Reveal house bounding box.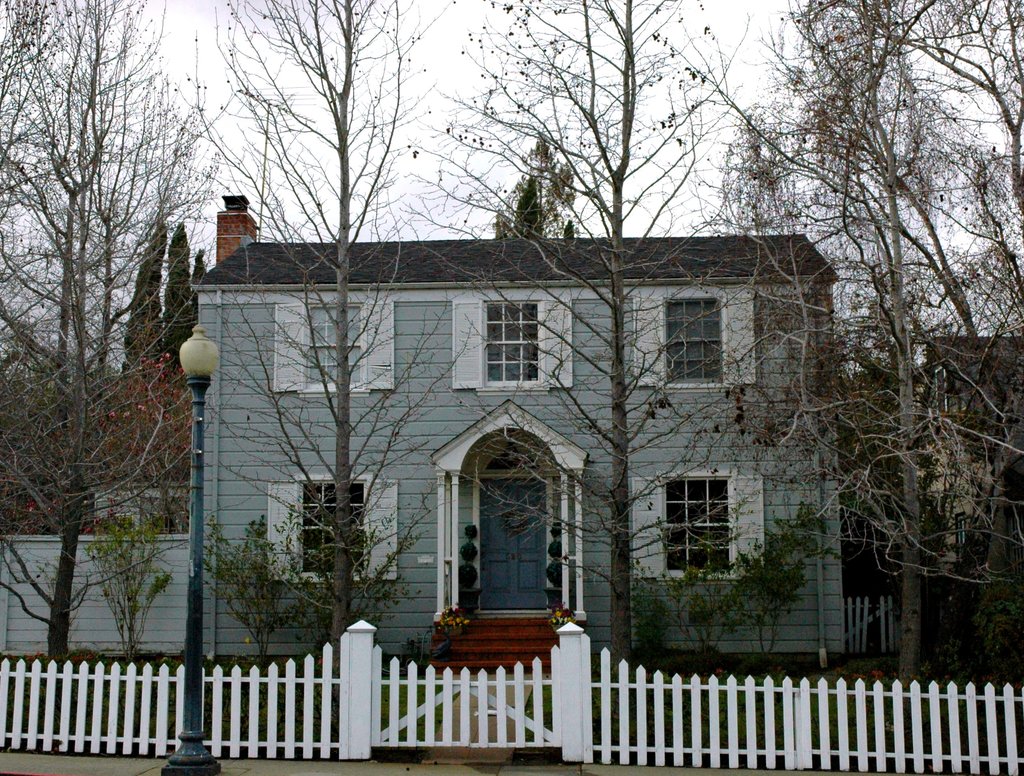
Revealed: bbox=(827, 328, 1023, 601).
